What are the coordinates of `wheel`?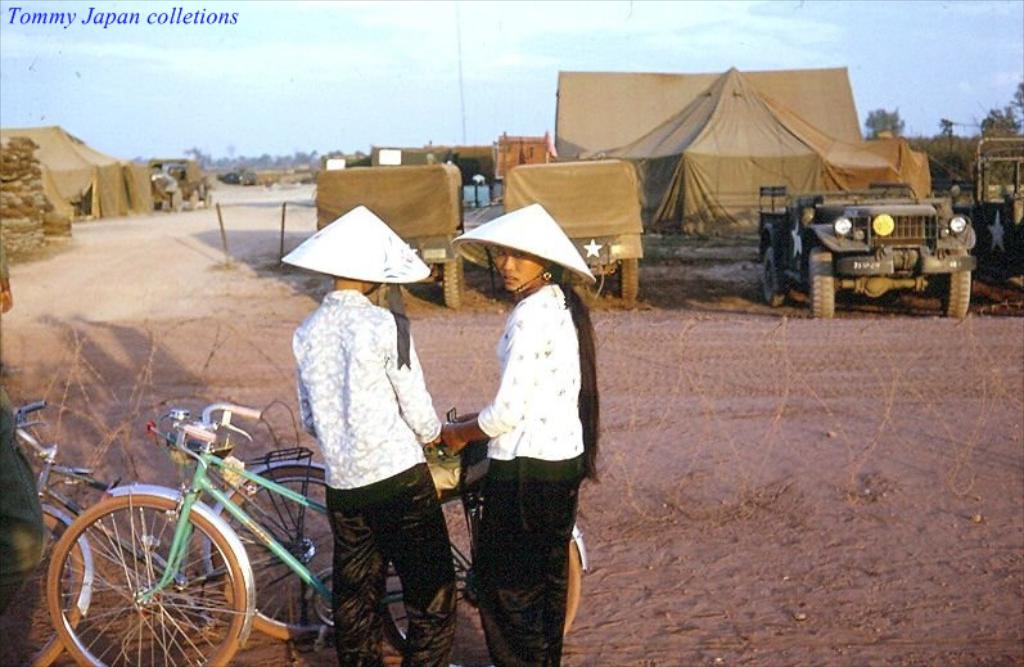
x1=211 y1=468 x2=389 y2=641.
